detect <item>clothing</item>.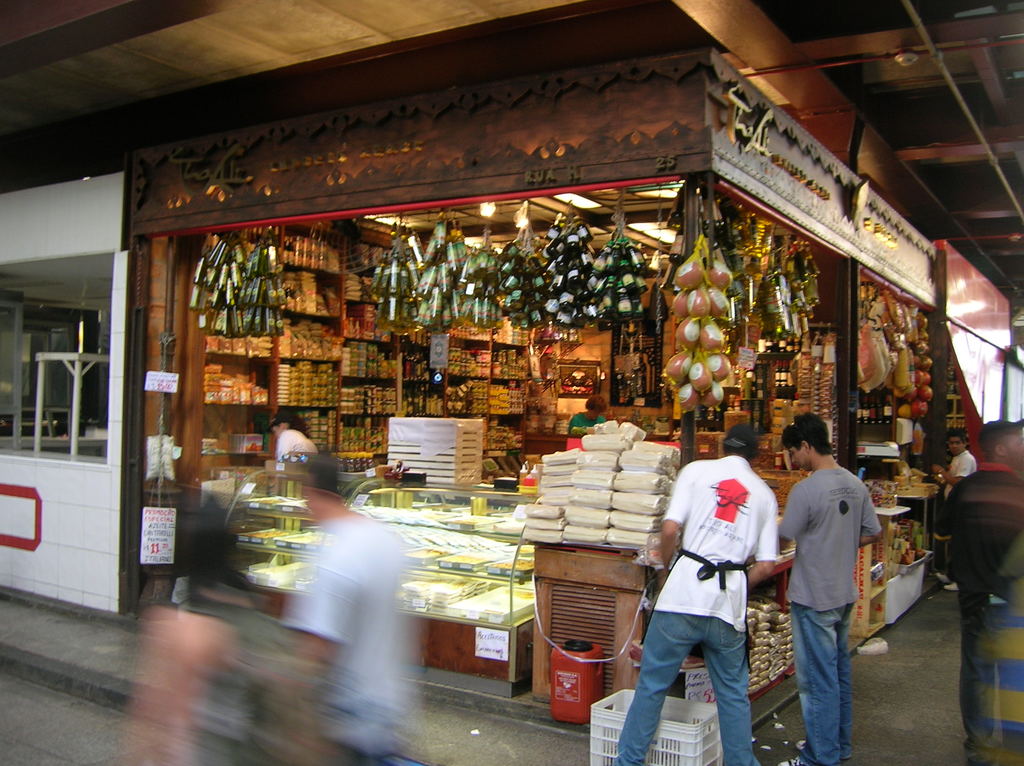
Detected at bbox(637, 445, 783, 740).
